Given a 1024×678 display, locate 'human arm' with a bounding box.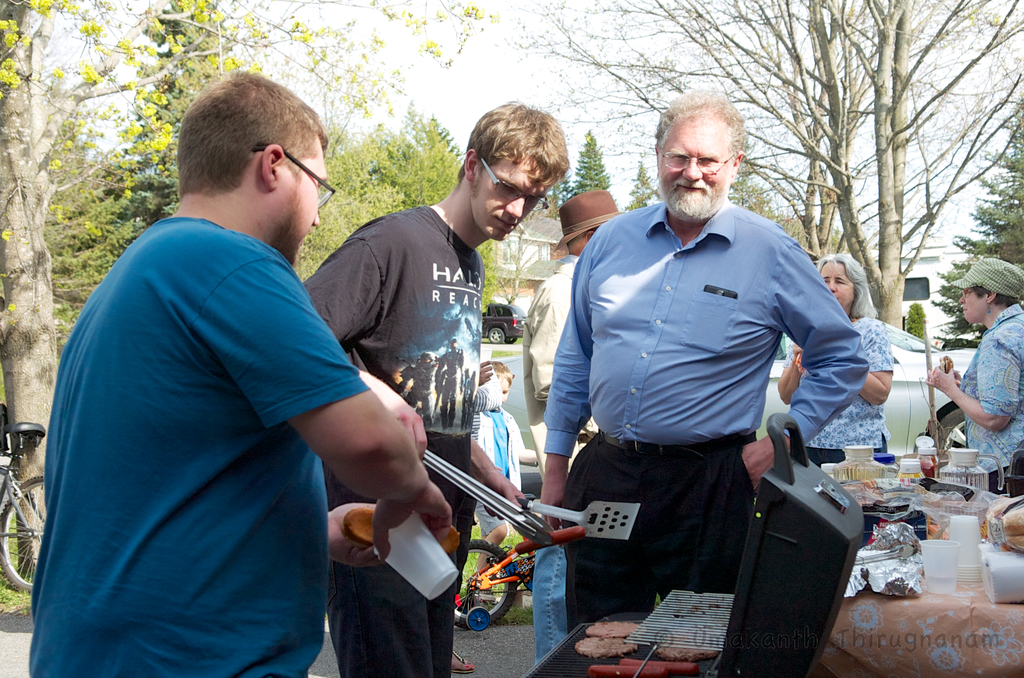
Located: box=[857, 314, 896, 408].
